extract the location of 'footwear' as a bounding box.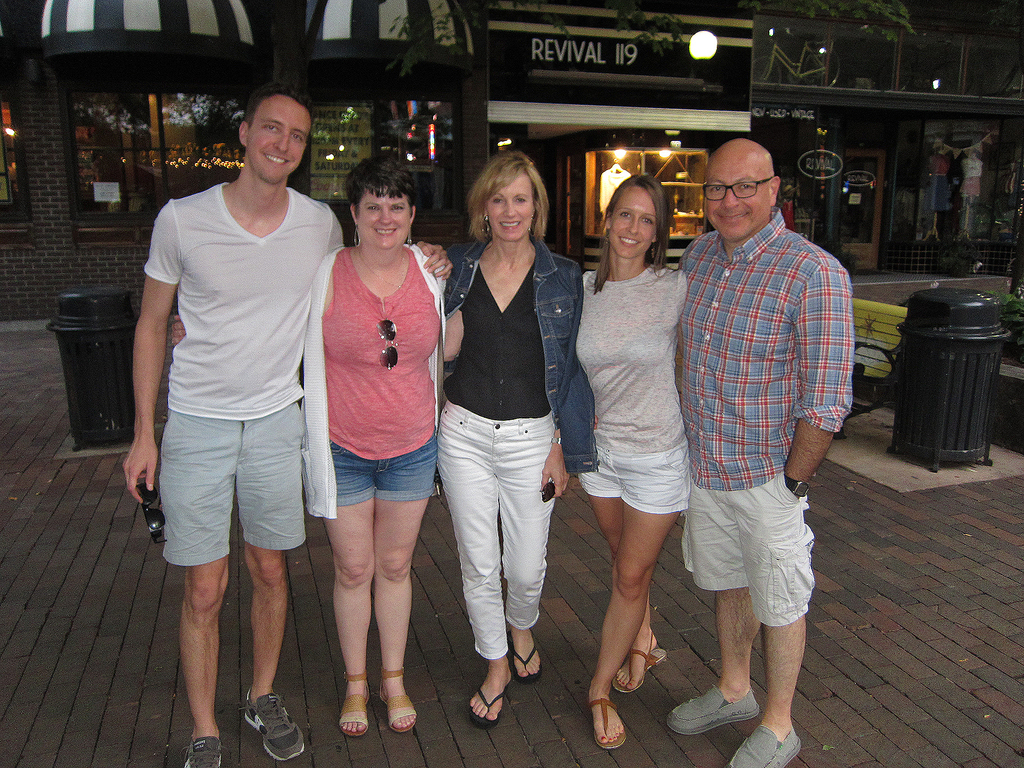
{"x1": 463, "y1": 650, "x2": 525, "y2": 744}.
